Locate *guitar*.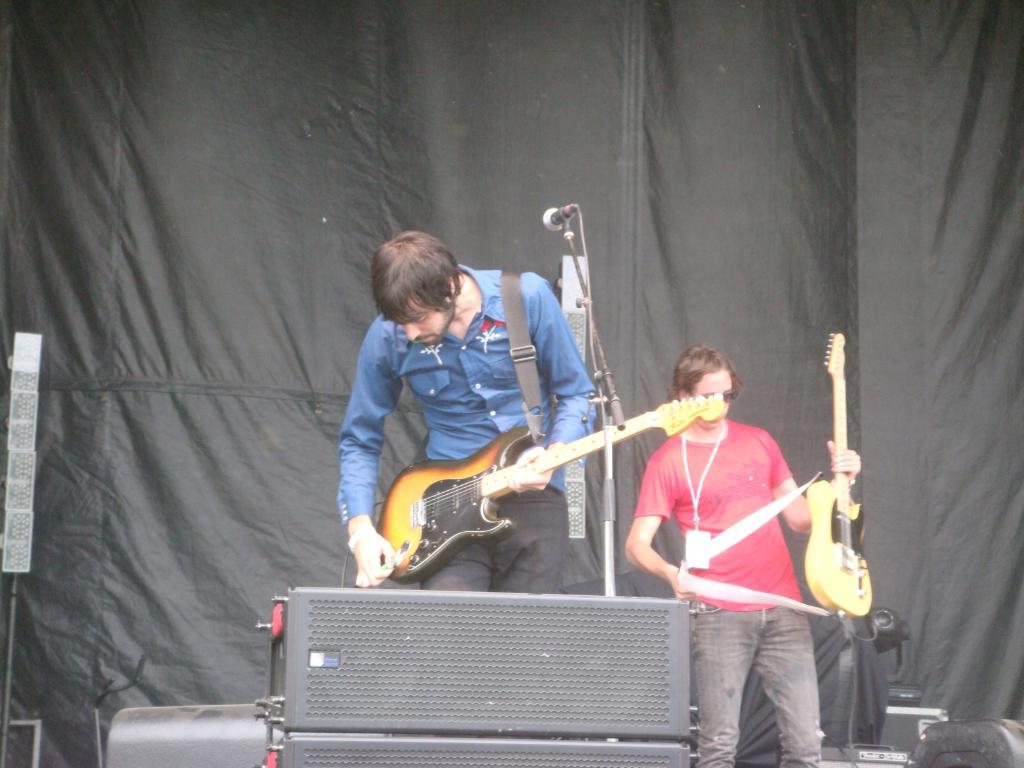
Bounding box: bbox(792, 331, 892, 636).
